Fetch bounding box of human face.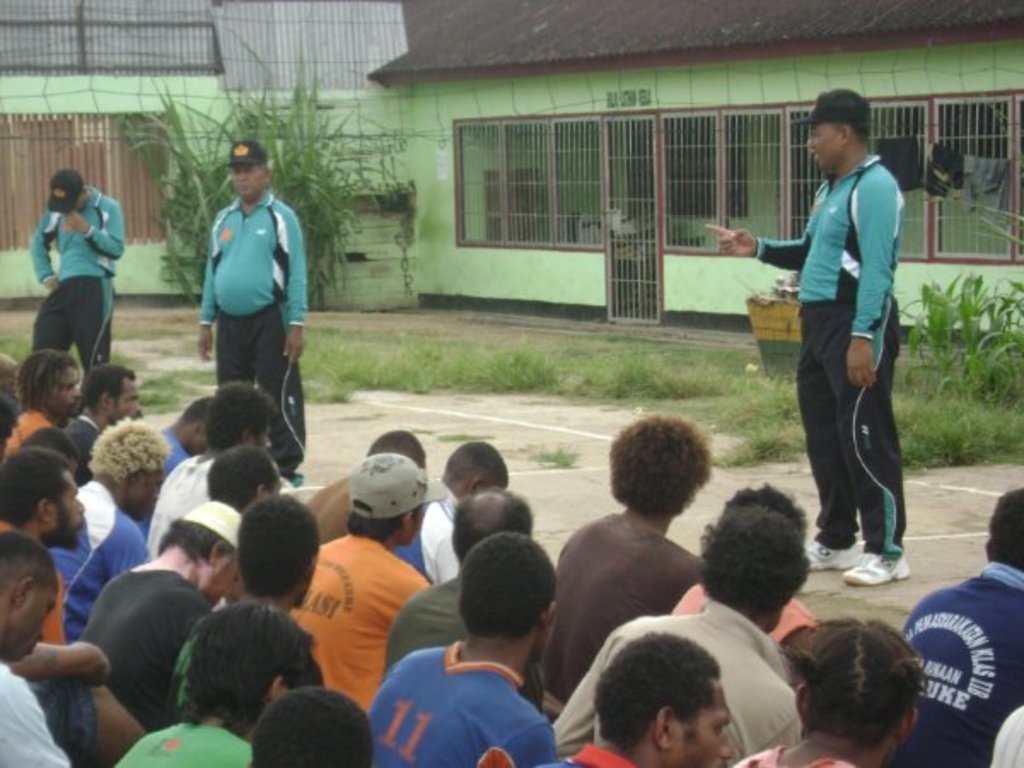
Bbox: Rect(669, 672, 736, 766).
